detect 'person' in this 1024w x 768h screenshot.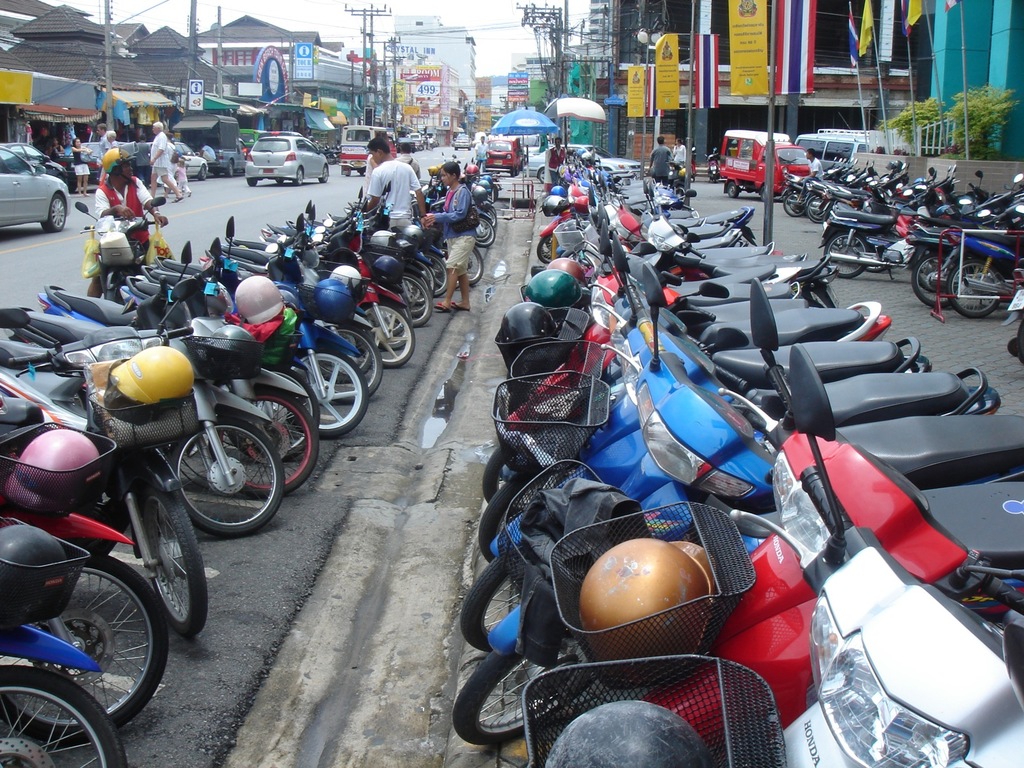
Detection: [x1=194, y1=142, x2=216, y2=163].
